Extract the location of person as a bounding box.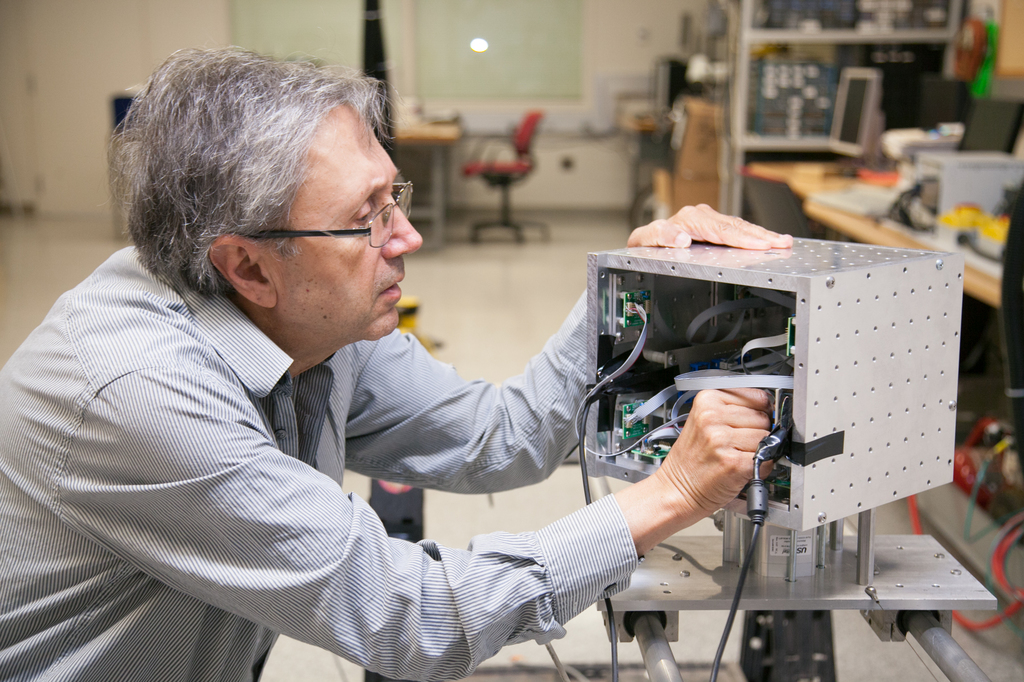
47,88,754,672.
